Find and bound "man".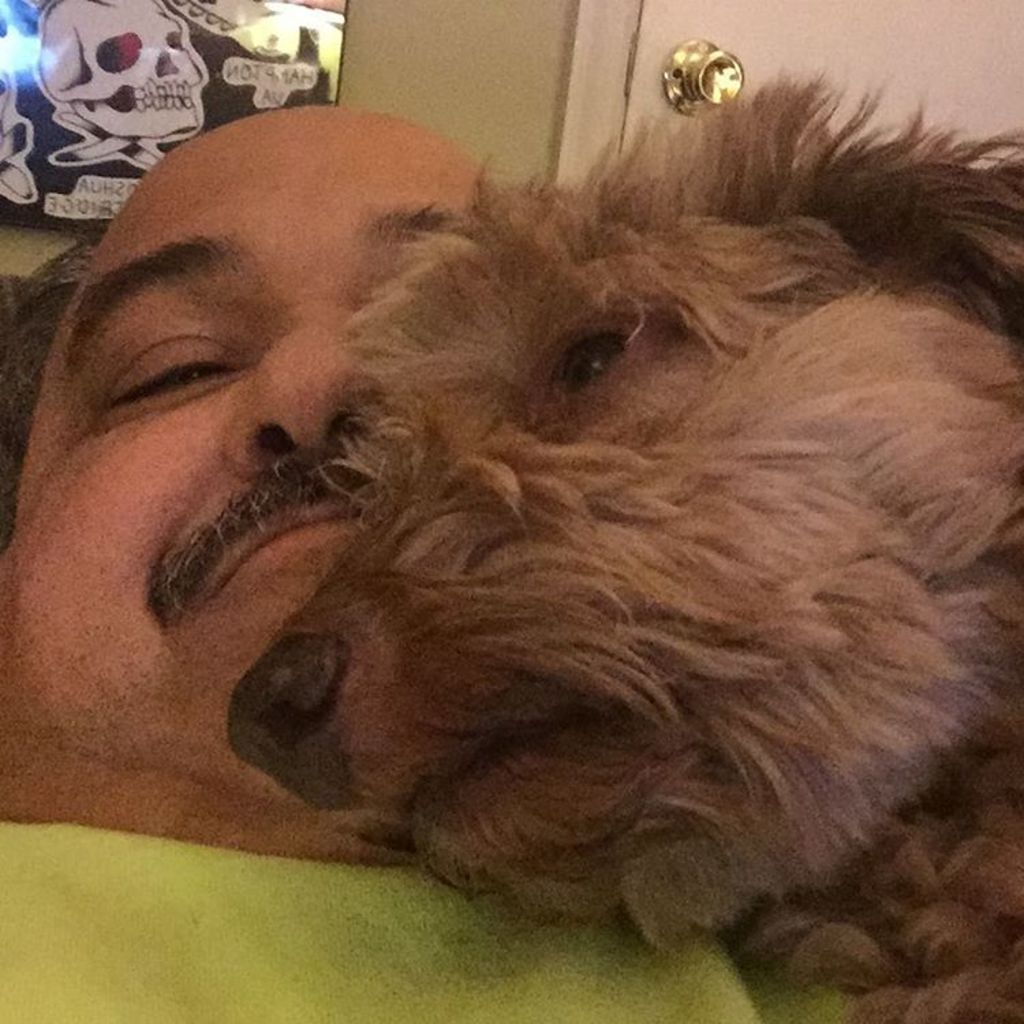
Bound: (0,101,870,1023).
